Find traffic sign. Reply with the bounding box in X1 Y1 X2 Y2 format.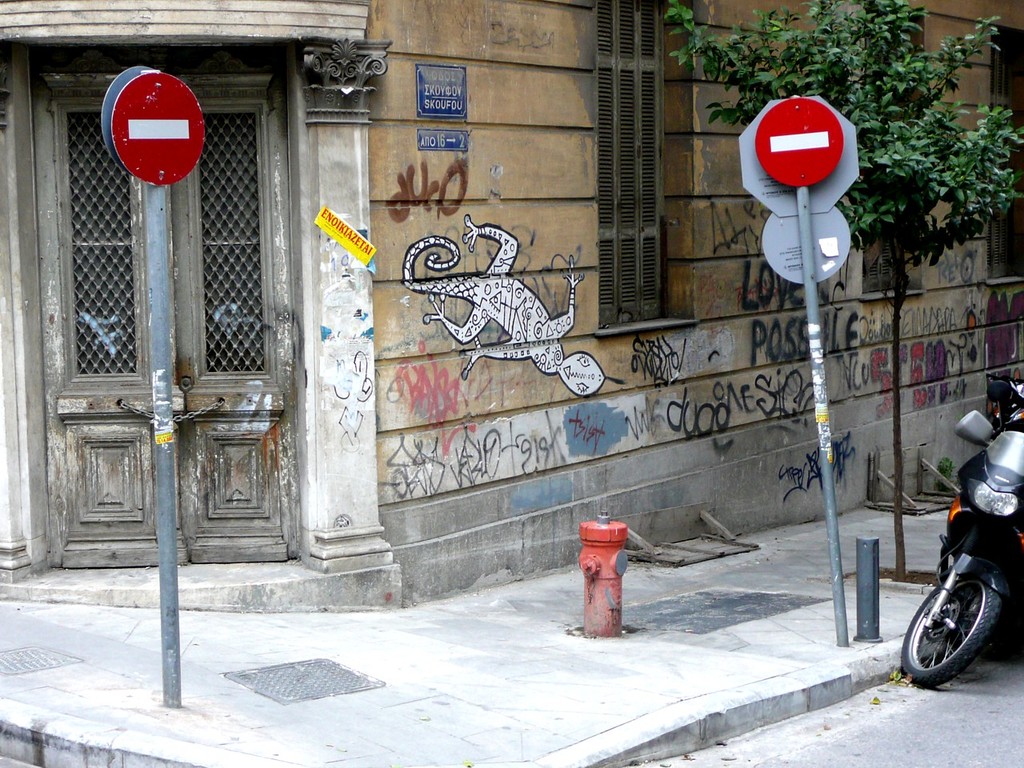
753 98 845 186.
